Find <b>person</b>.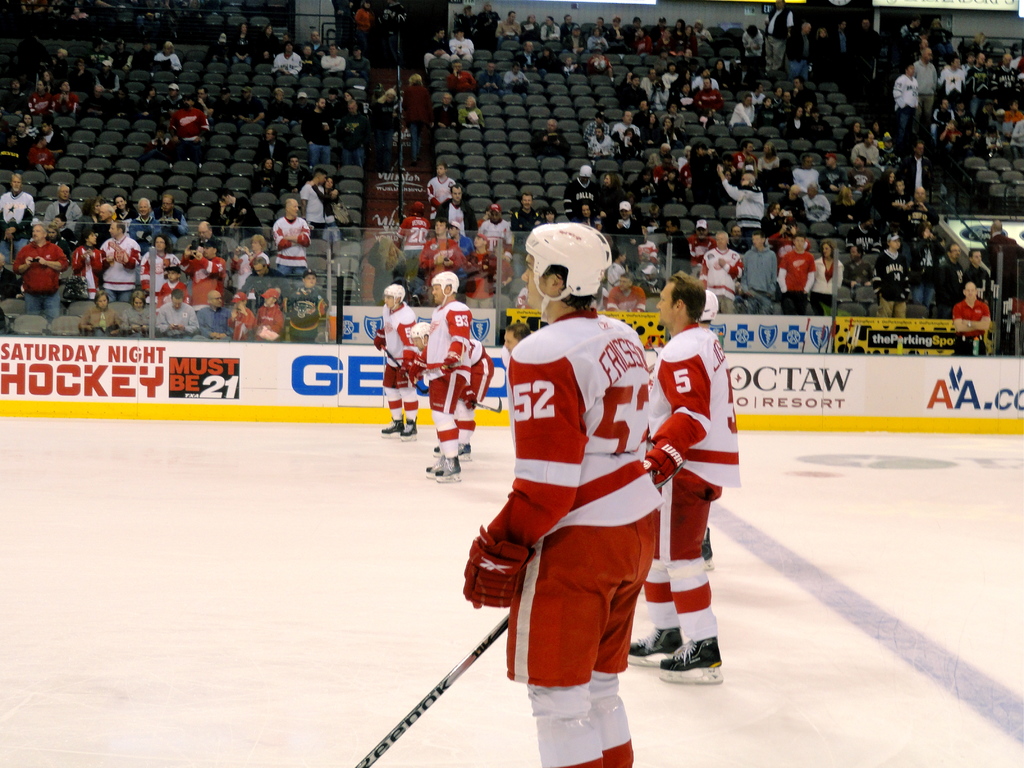
rect(819, 158, 847, 195).
